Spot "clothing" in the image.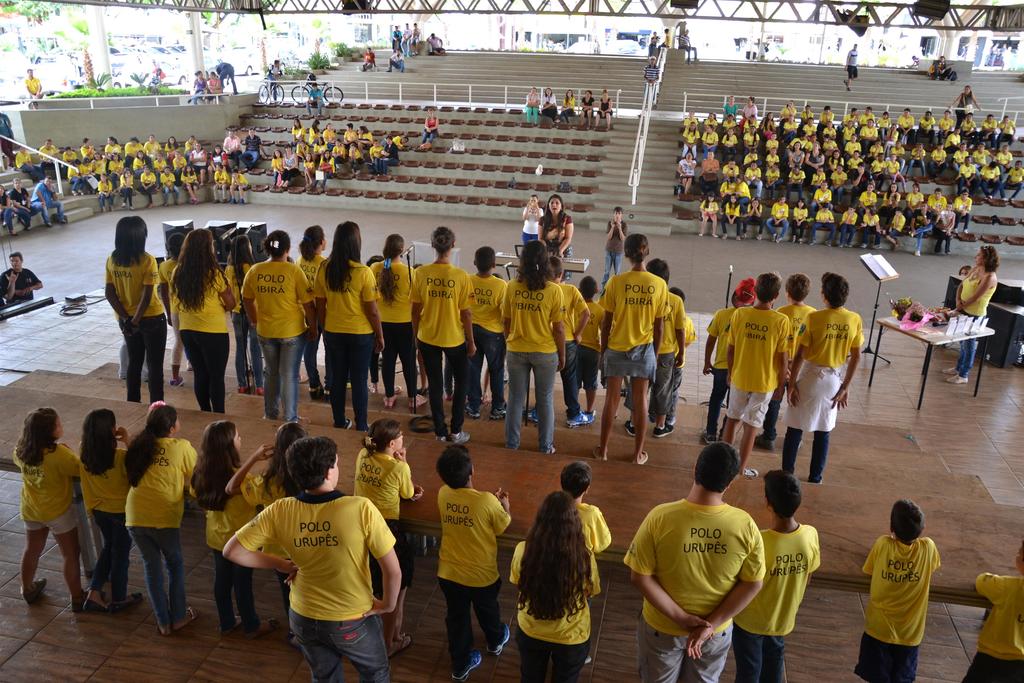
"clothing" found at {"left": 360, "top": 445, "right": 432, "bottom": 609}.
